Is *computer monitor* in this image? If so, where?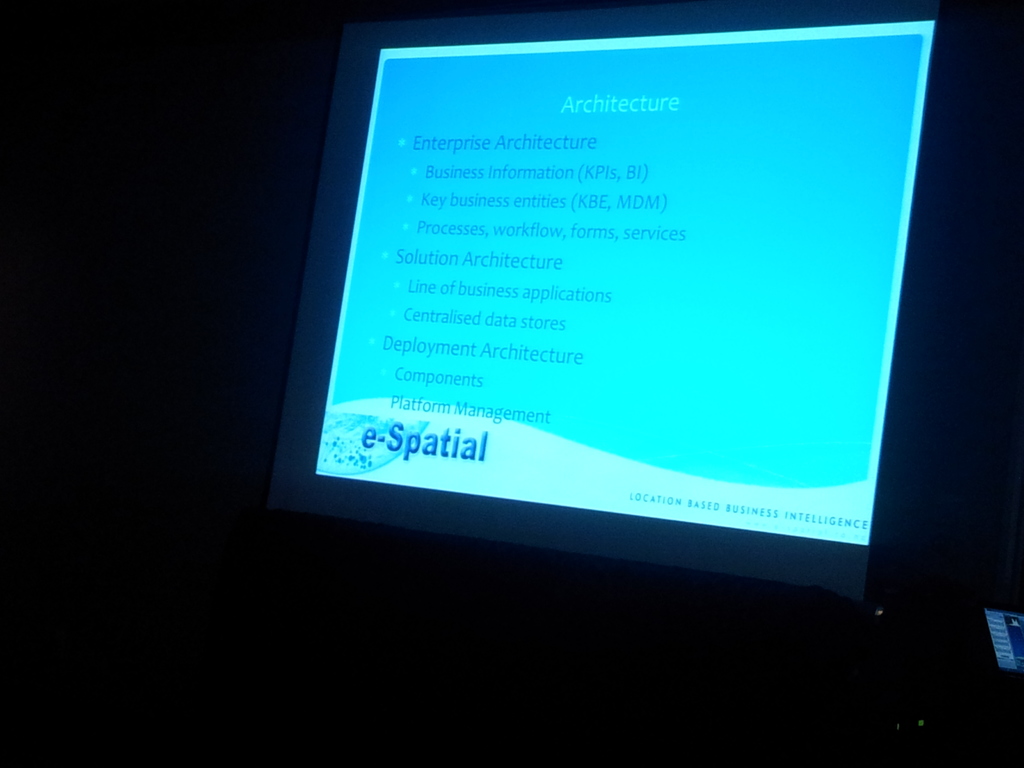
Yes, at region(256, 0, 942, 613).
